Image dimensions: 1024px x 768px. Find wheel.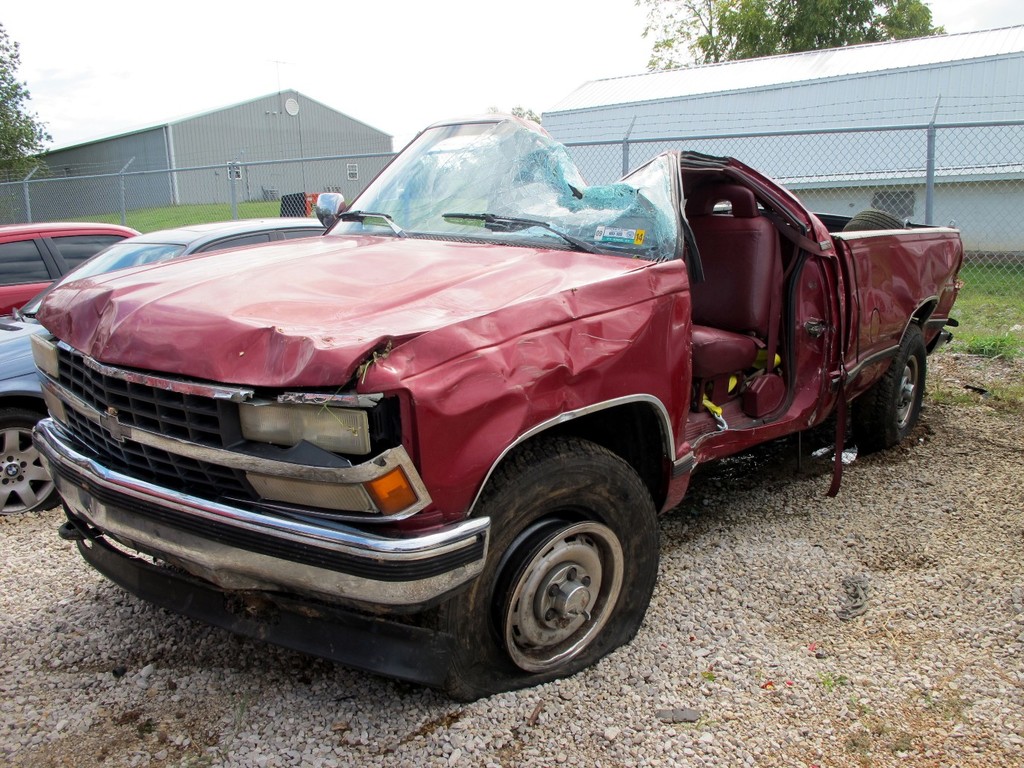
detection(465, 470, 649, 685).
